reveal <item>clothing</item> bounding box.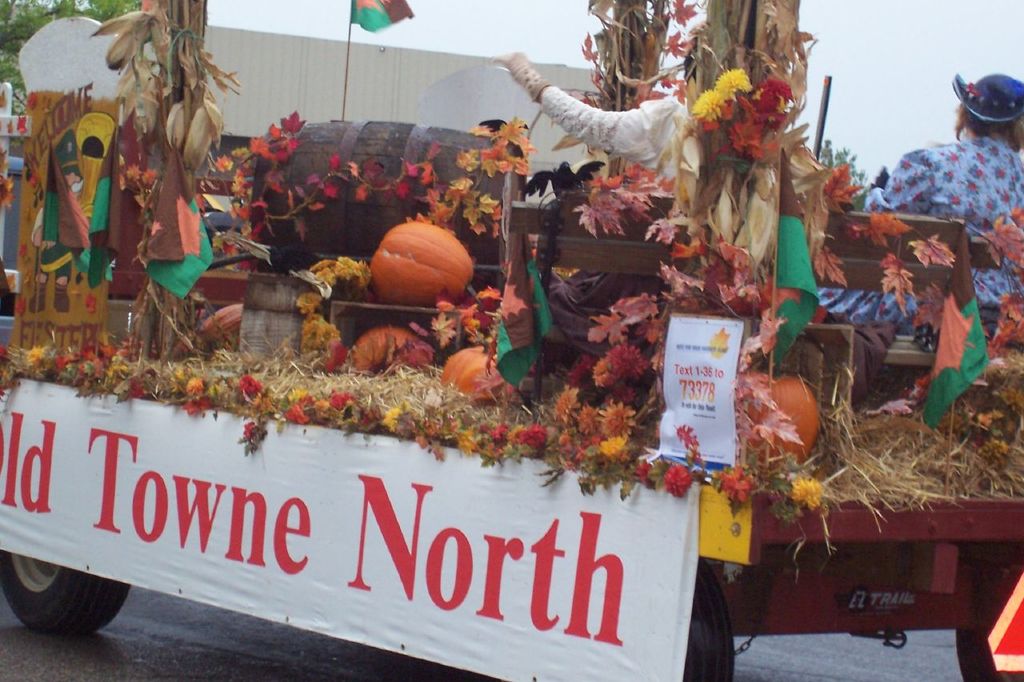
Revealed: (822, 133, 1023, 331).
